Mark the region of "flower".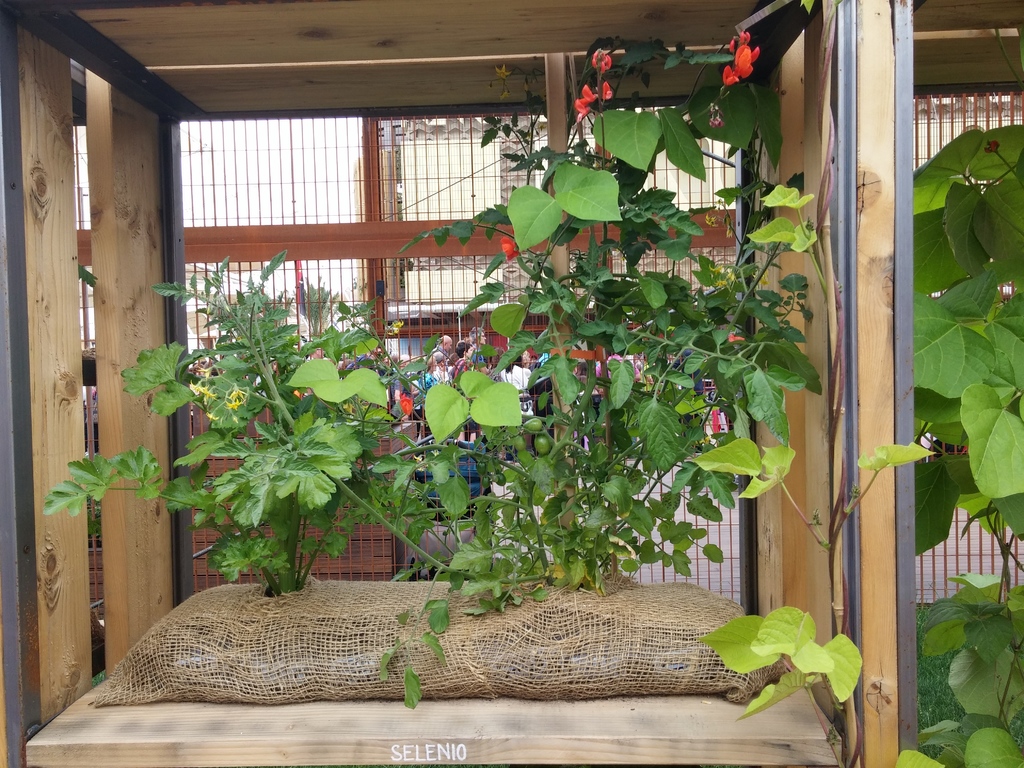
Region: box=[395, 388, 415, 415].
